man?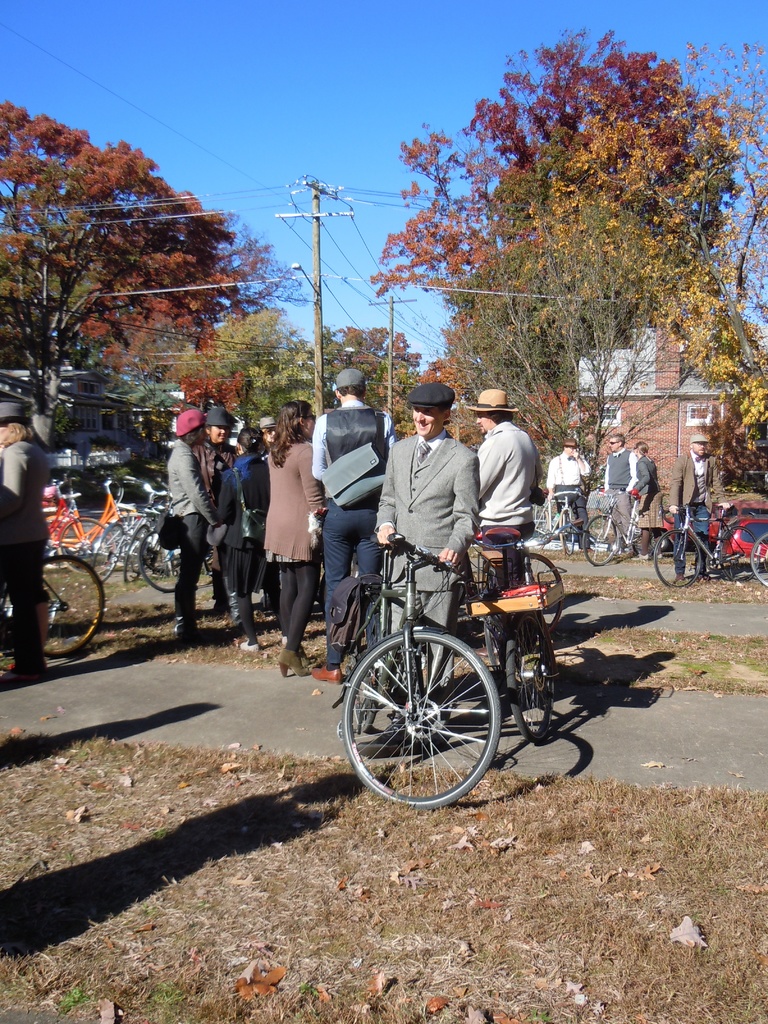
464 378 536 559
